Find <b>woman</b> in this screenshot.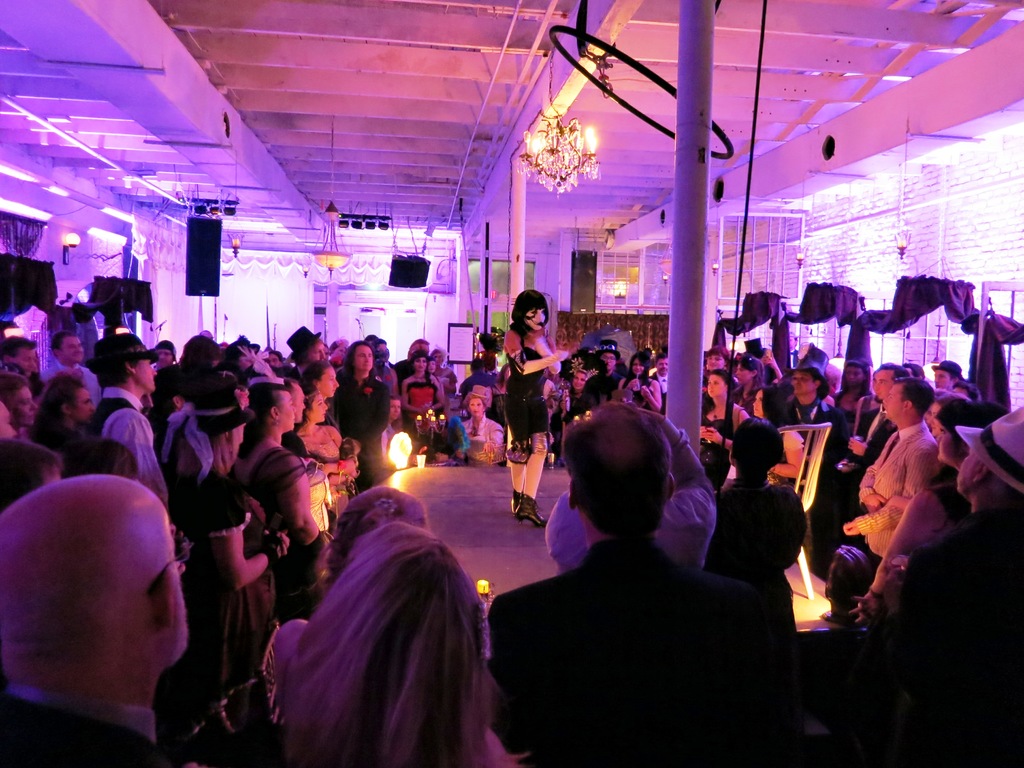
The bounding box for <b>woman</b> is box(748, 382, 809, 486).
